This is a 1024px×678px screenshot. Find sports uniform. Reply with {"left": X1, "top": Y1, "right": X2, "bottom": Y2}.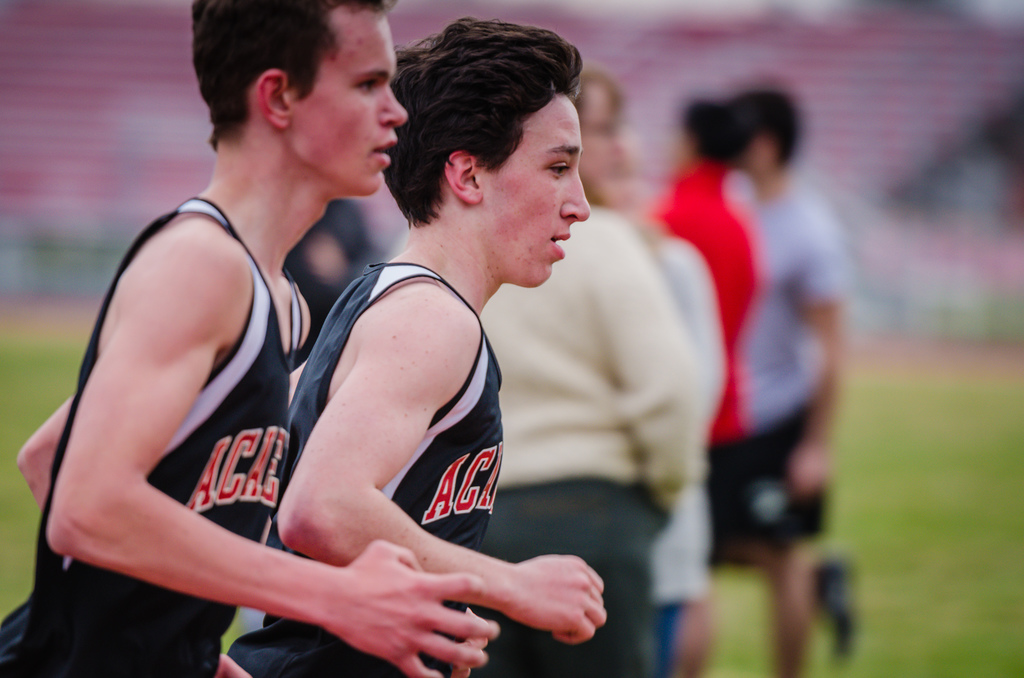
{"left": 1, "top": 195, "right": 304, "bottom": 677}.
